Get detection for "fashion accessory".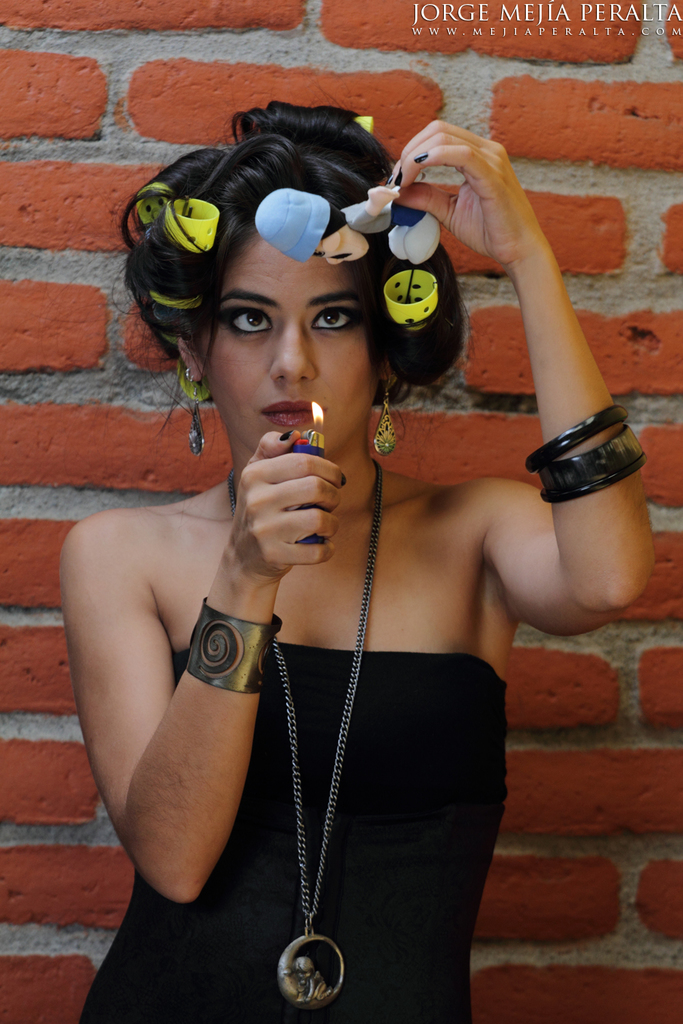
Detection: bbox=[389, 178, 395, 184].
